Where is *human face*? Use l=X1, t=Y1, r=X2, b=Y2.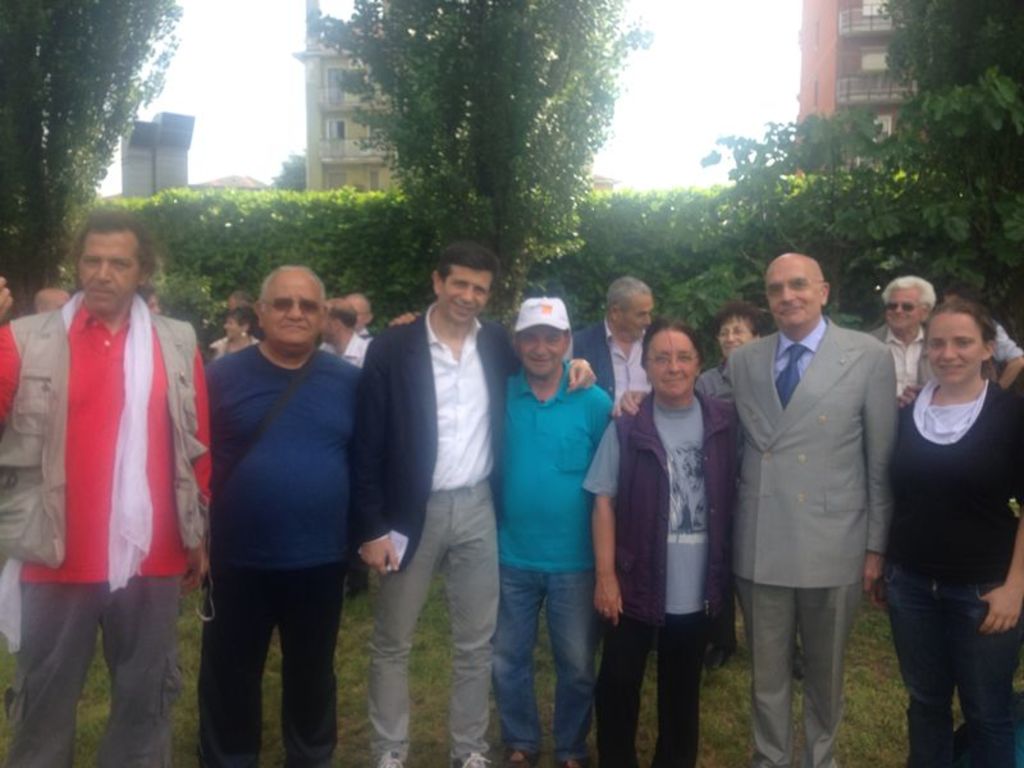
l=887, t=288, r=922, b=332.
